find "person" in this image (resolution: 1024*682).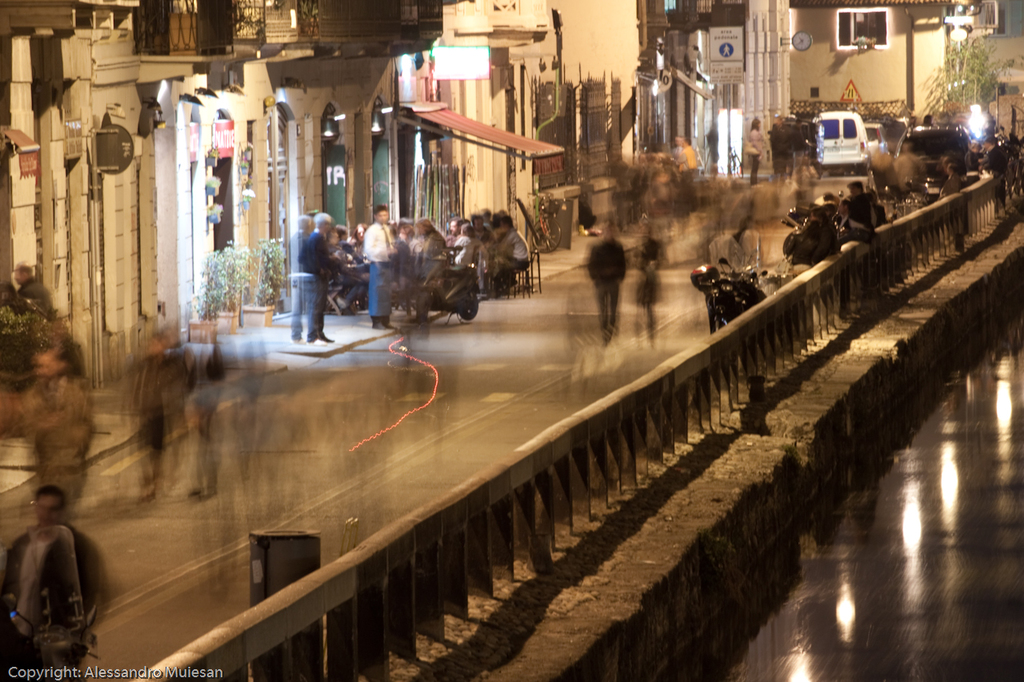
126 327 191 499.
